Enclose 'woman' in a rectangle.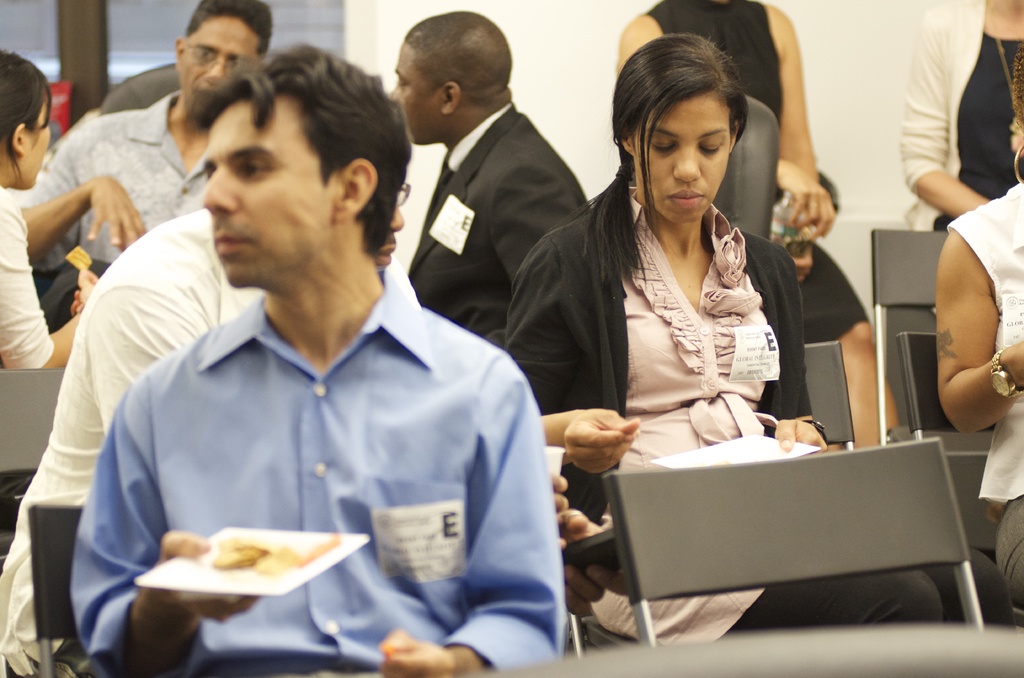
[0,46,102,366].
